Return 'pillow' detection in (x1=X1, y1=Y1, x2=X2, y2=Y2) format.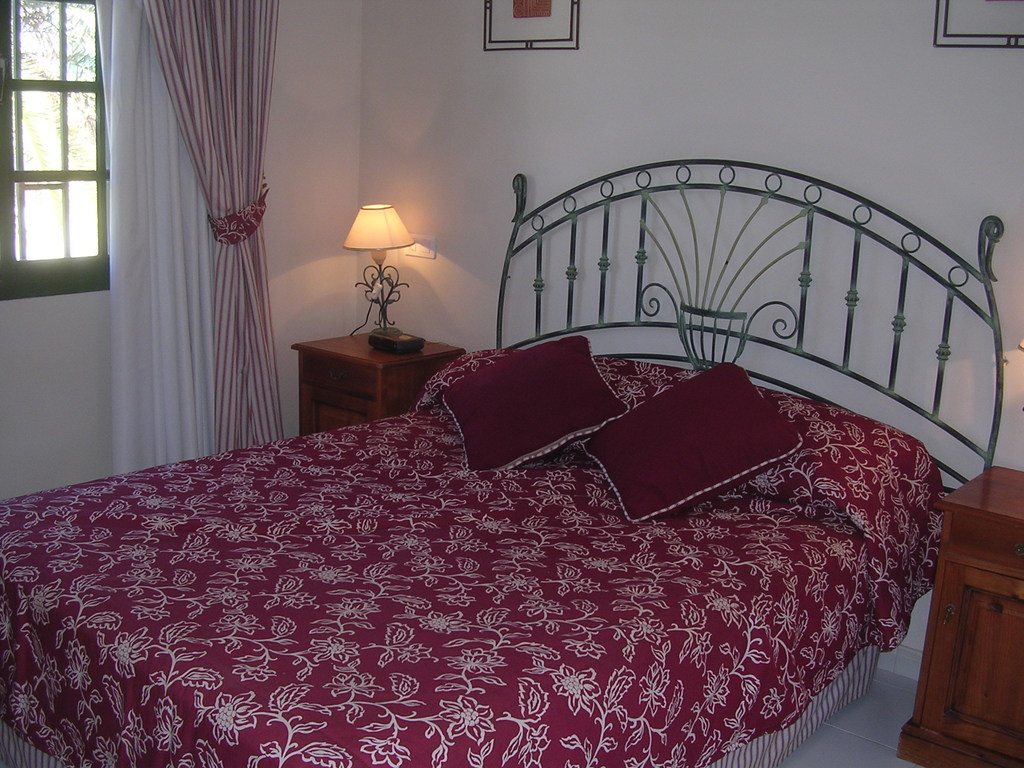
(x1=438, y1=336, x2=633, y2=475).
